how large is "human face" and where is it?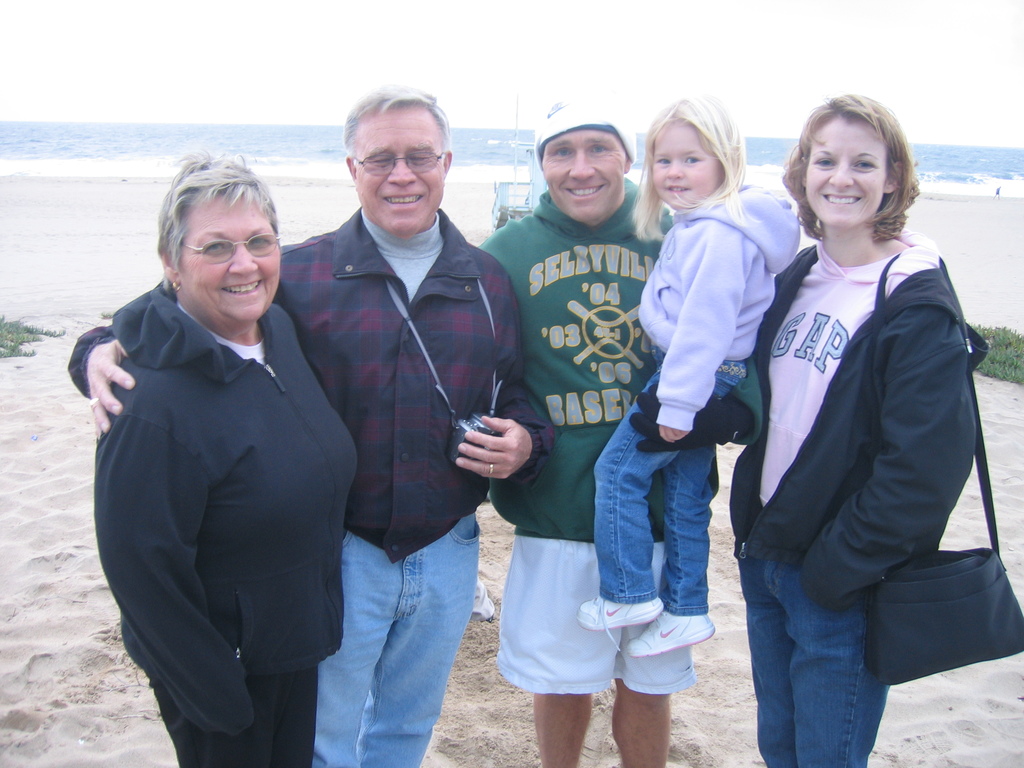
Bounding box: 354 105 448 239.
